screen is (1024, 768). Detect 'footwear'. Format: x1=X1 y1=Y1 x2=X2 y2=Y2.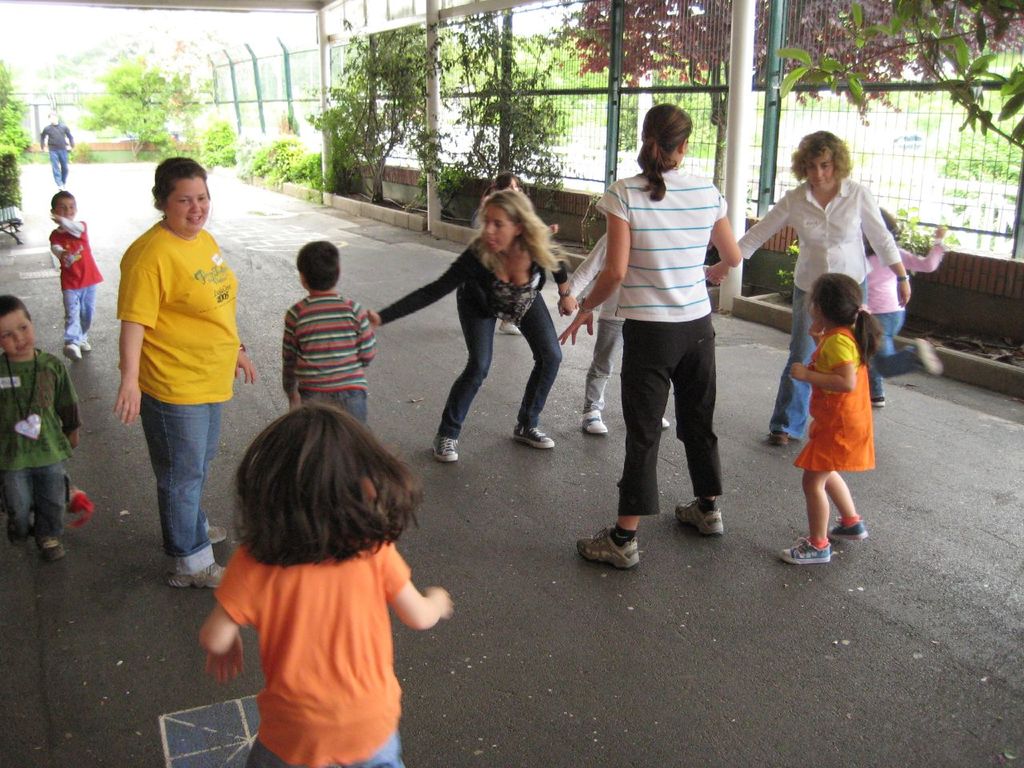
x1=198 y1=522 x2=233 y2=542.
